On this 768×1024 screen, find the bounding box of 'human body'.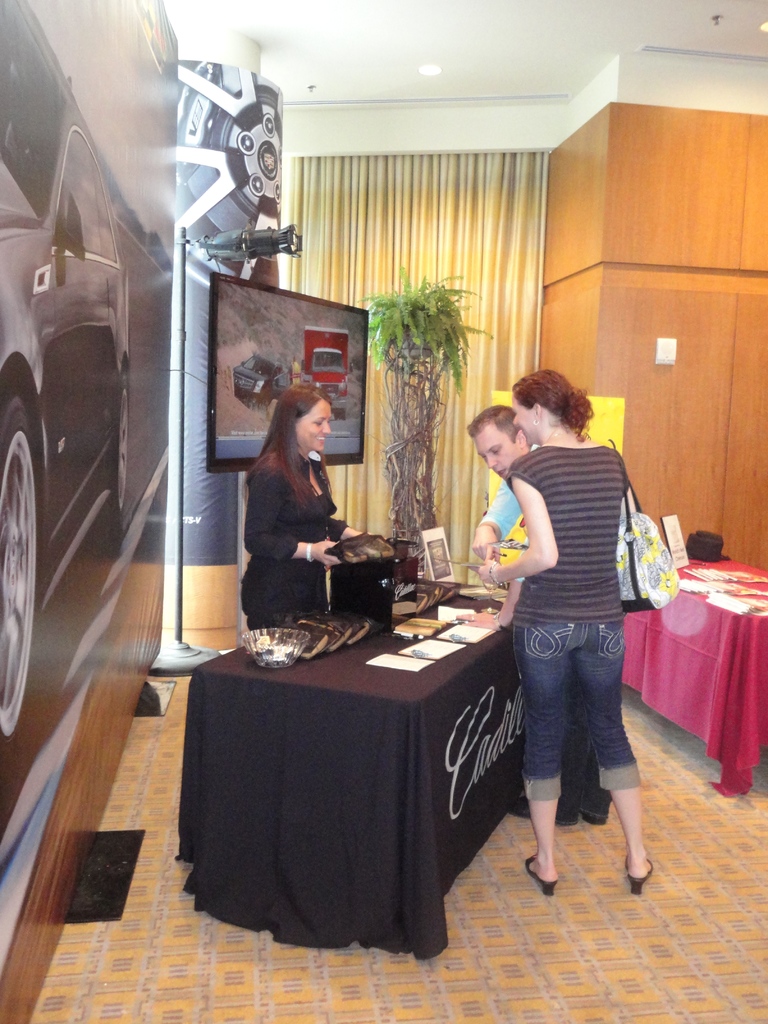
Bounding box: box=[477, 362, 654, 892].
